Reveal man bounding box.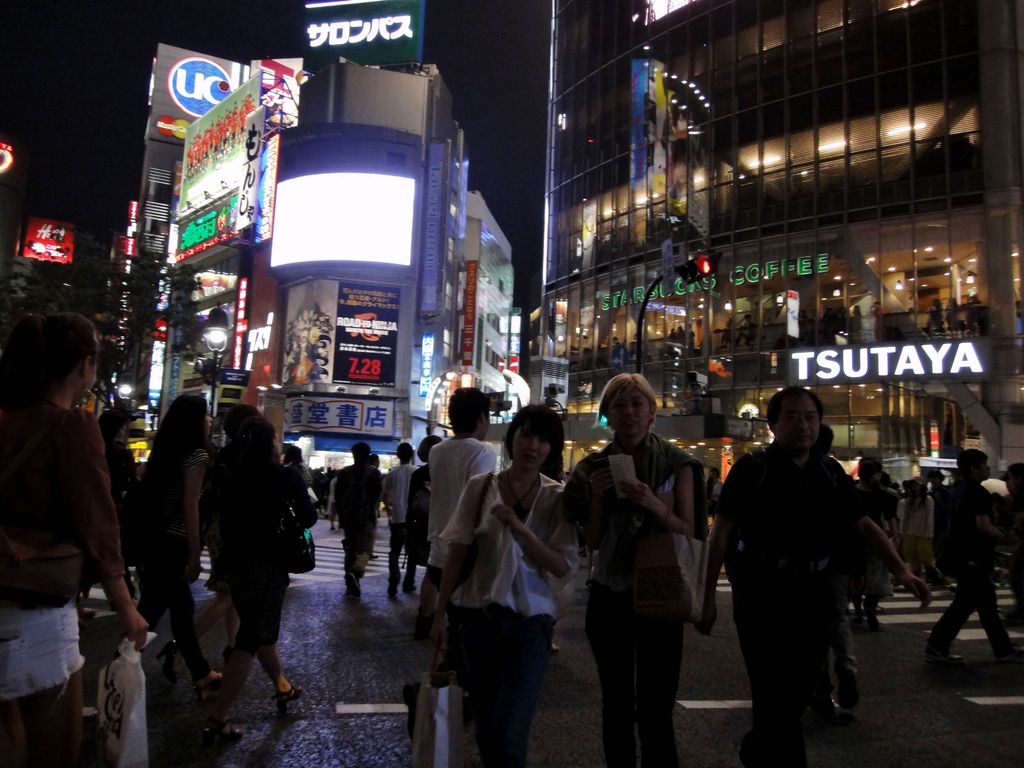
Revealed: (382,438,420,590).
